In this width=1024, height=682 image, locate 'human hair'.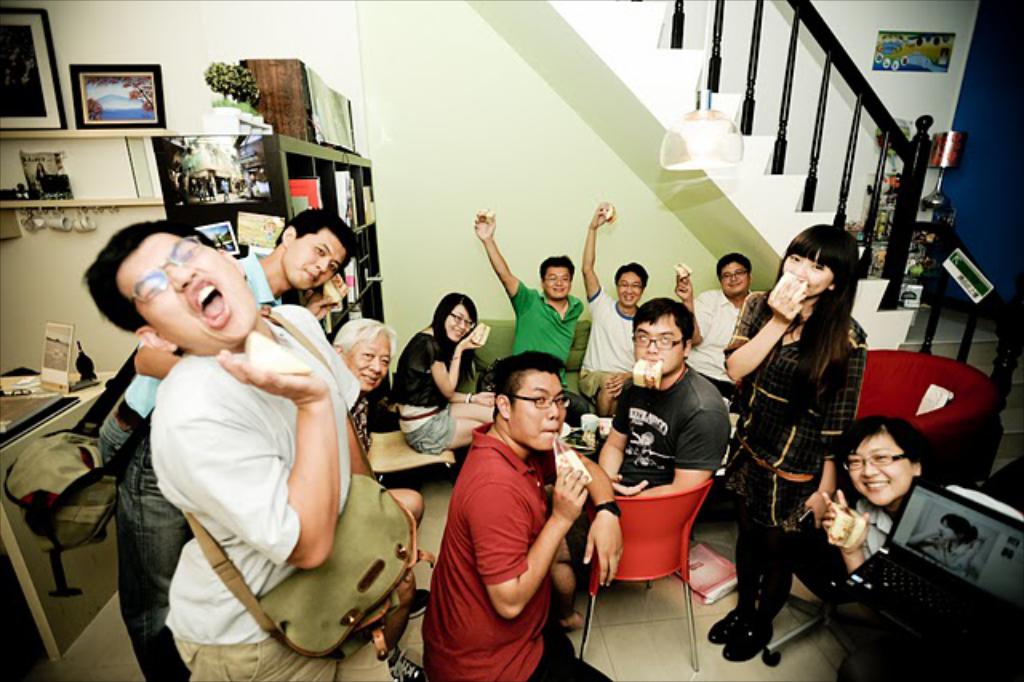
Bounding box: [632,293,696,354].
